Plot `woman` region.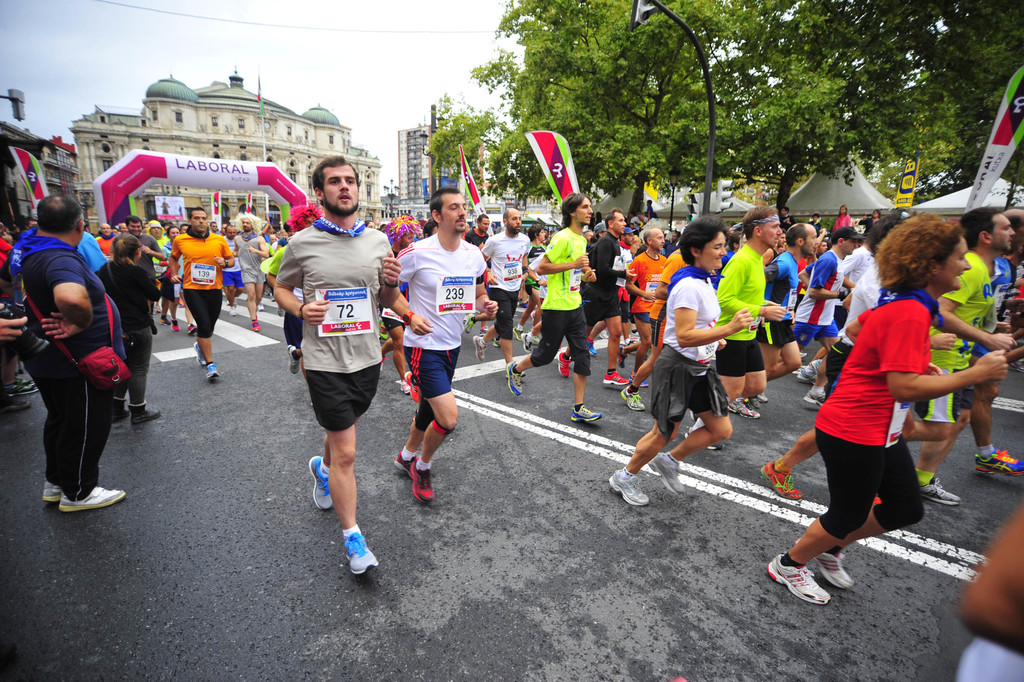
Plotted at 782:237:972:613.
